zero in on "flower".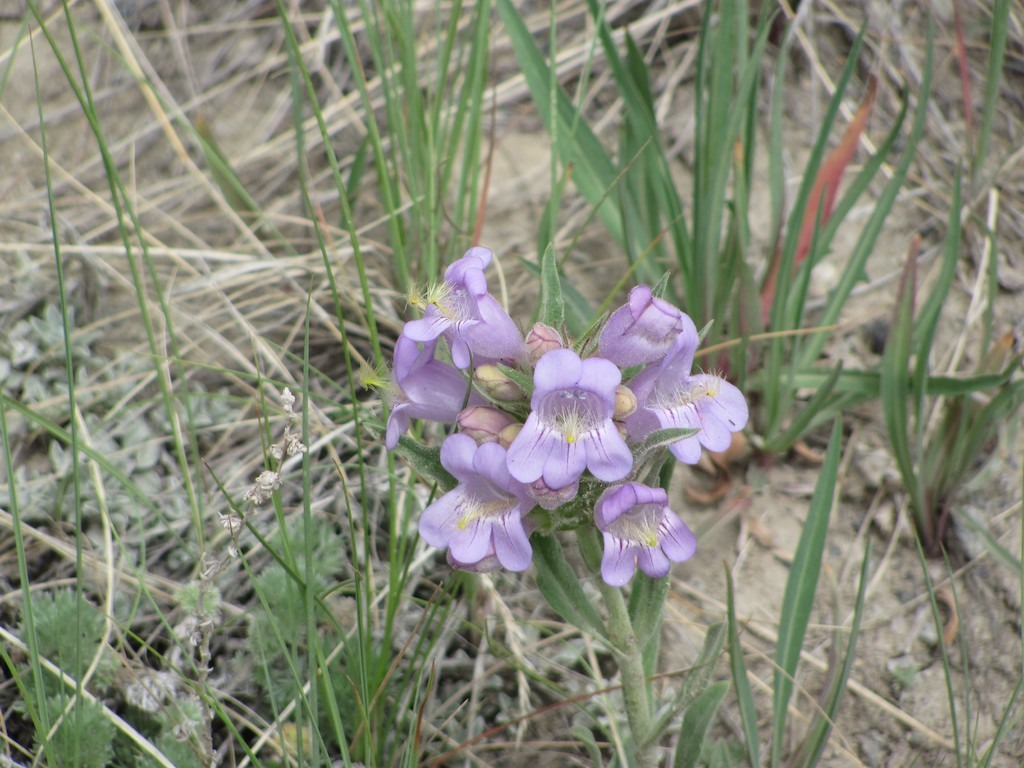
Zeroed in: [x1=523, y1=321, x2=565, y2=373].
